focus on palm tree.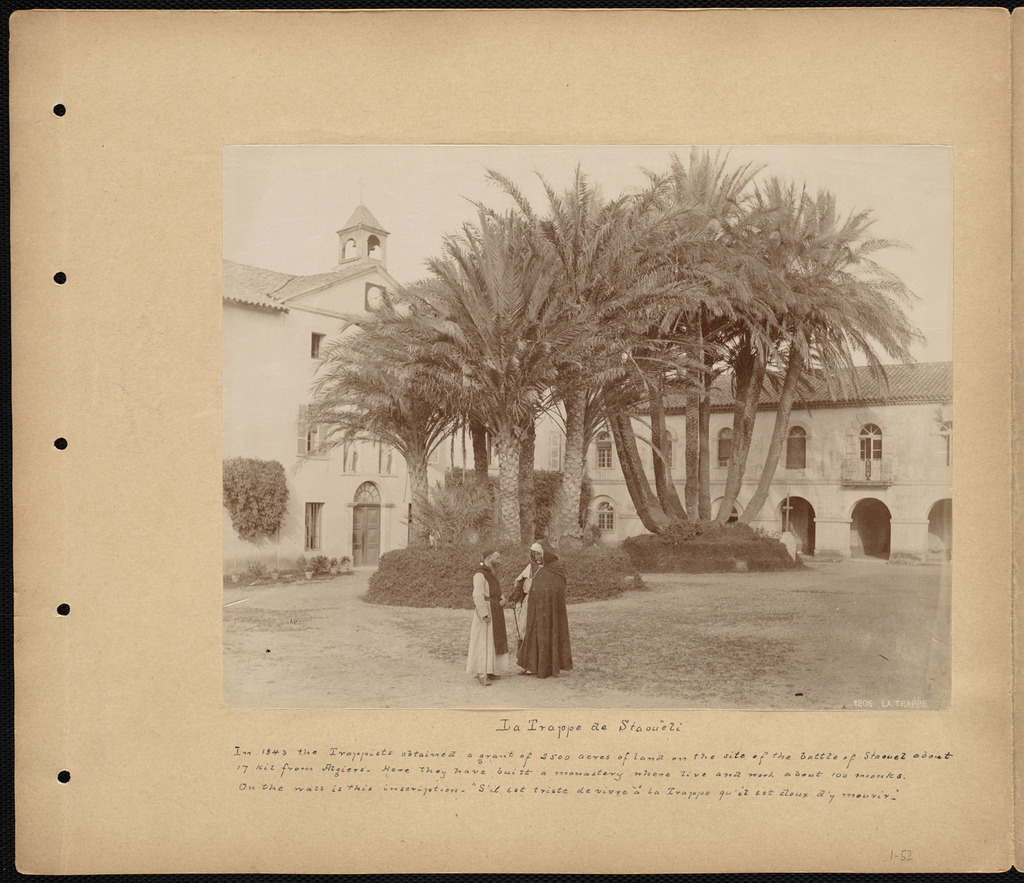
Focused at pyautogui.locateOnScreen(447, 220, 575, 682).
